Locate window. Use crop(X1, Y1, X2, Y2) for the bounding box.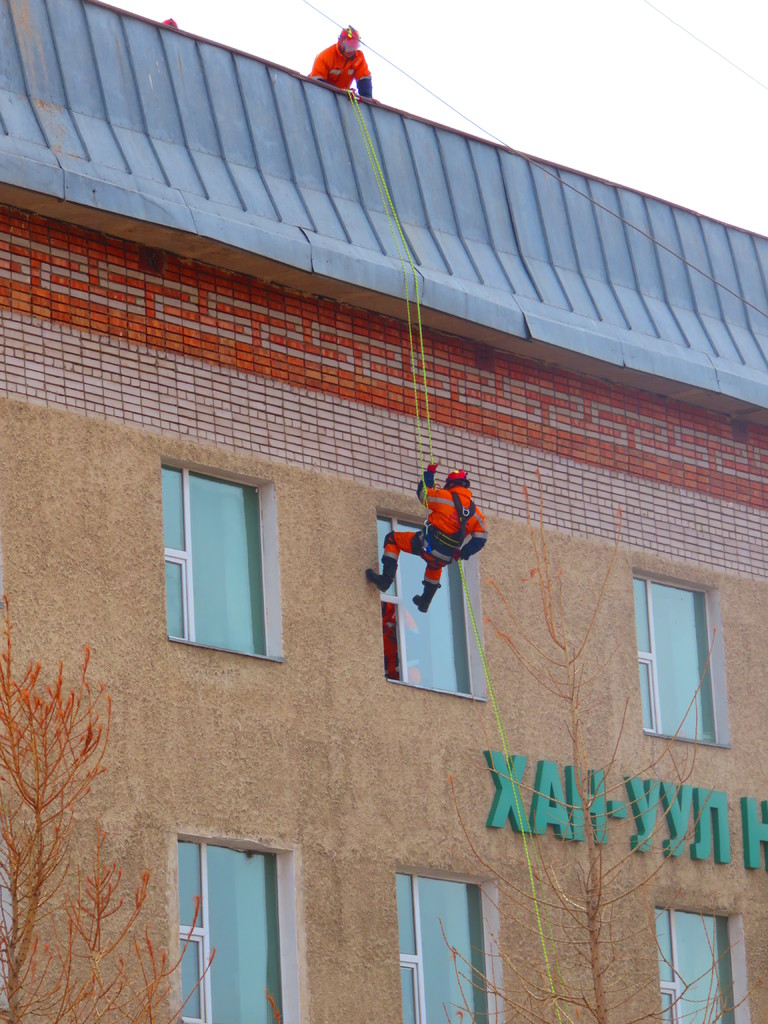
crop(174, 442, 297, 660).
